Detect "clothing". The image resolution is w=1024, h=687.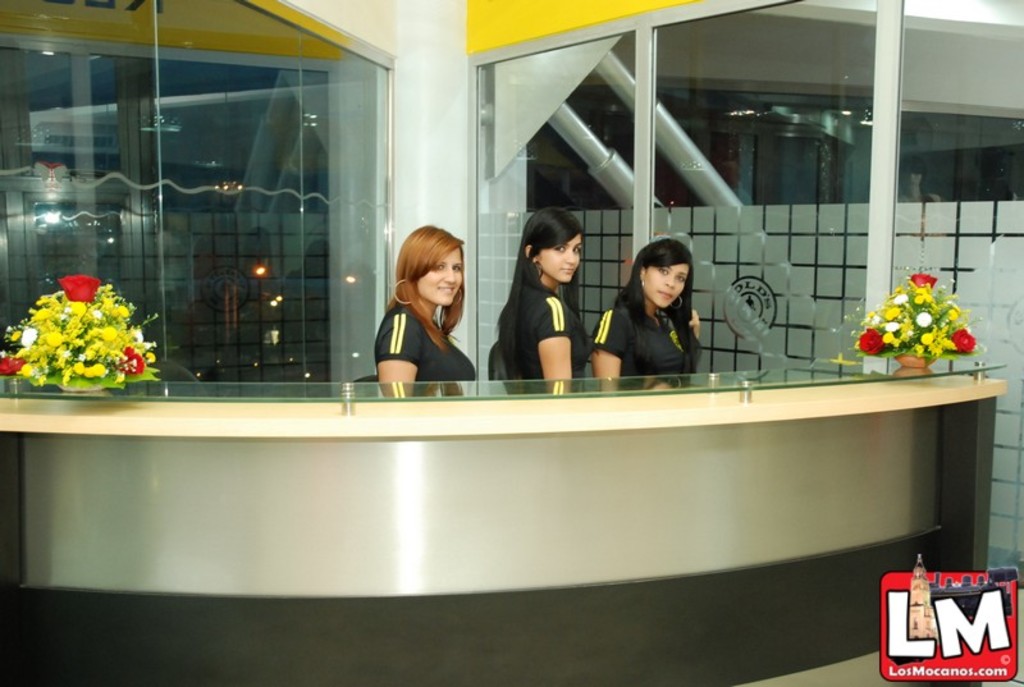
box(374, 303, 476, 391).
